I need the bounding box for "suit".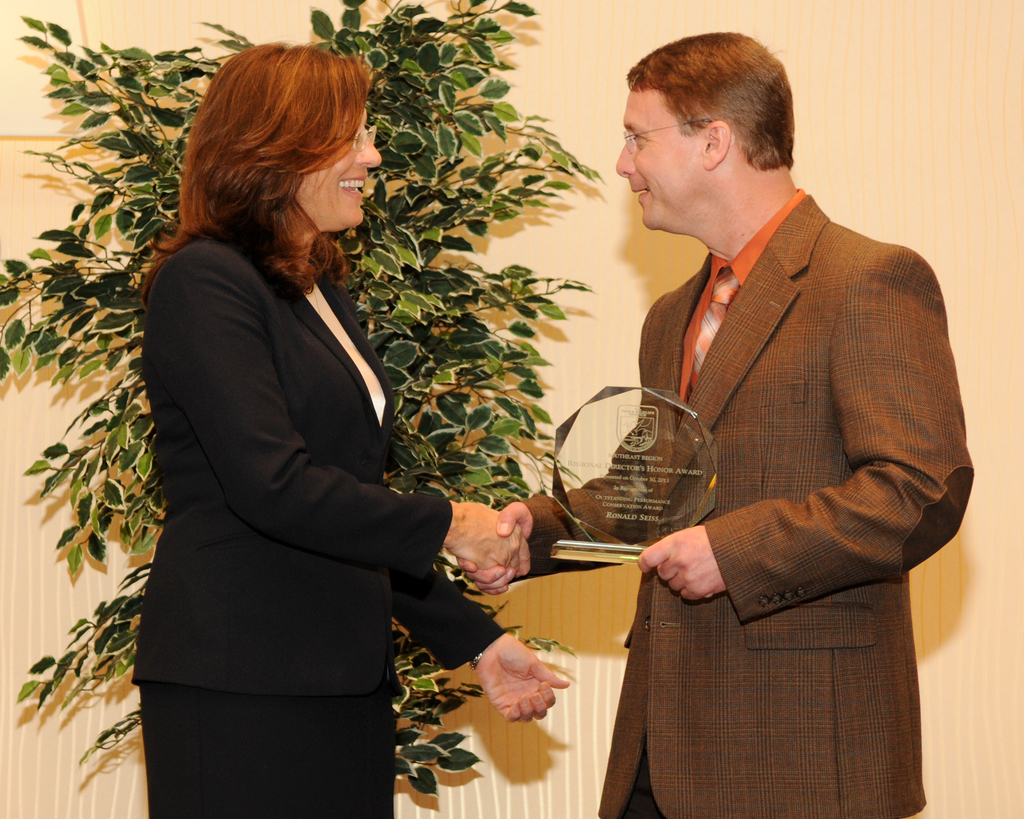
Here it is: [130,230,510,818].
